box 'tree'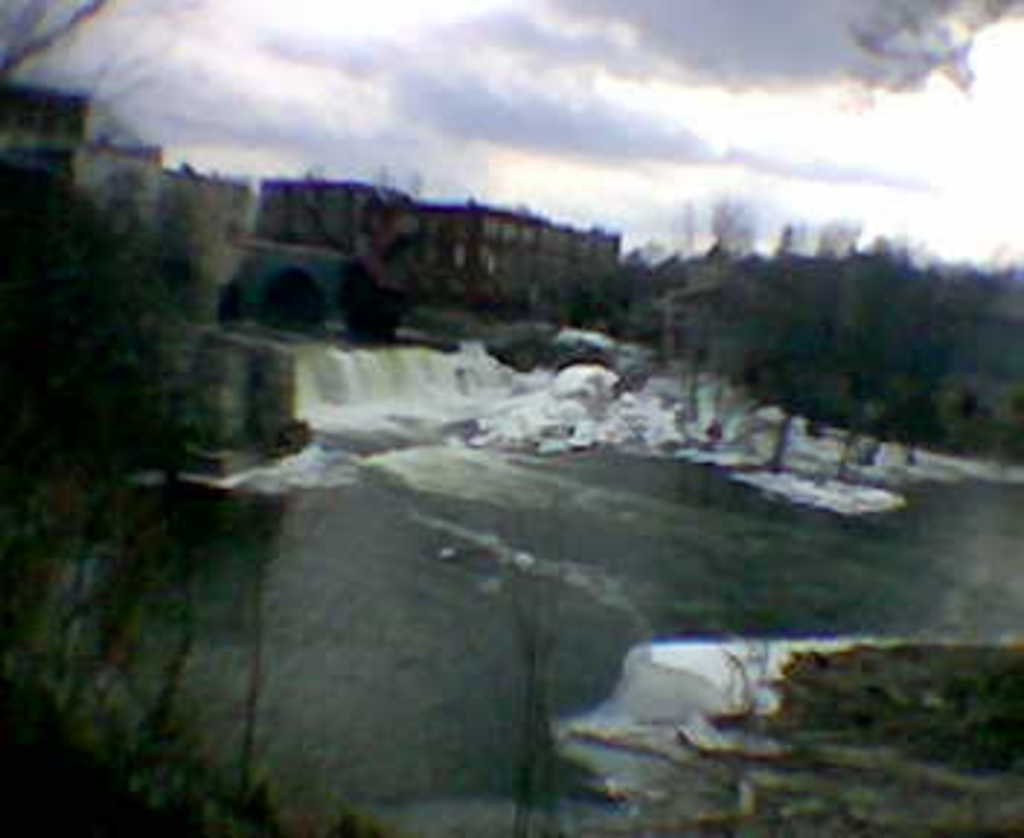
bbox=(0, 70, 282, 832)
